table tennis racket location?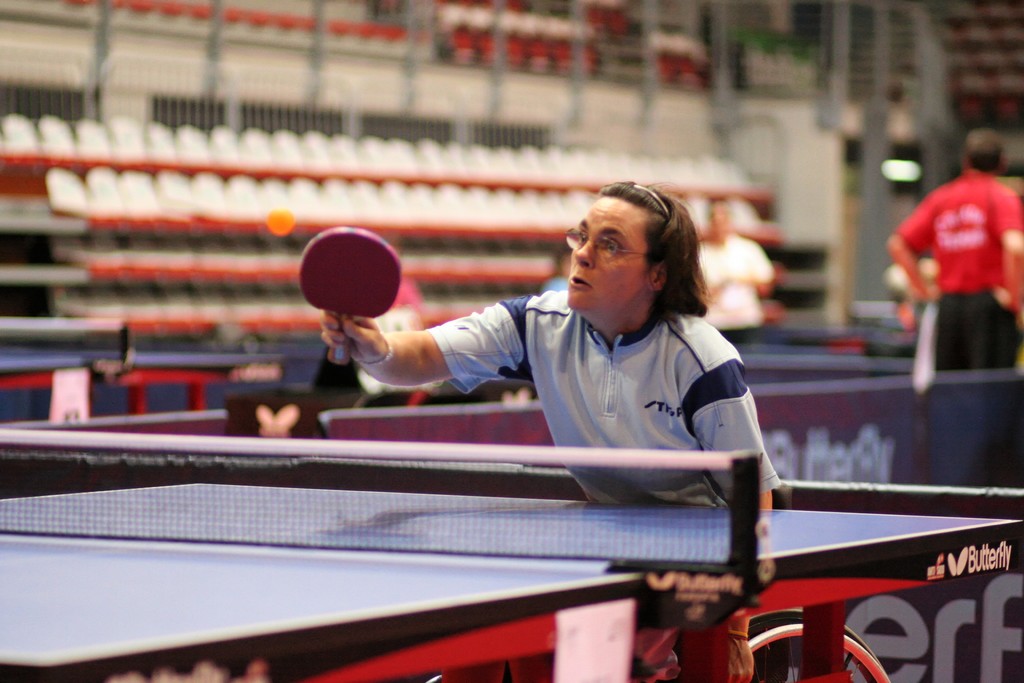
[296,224,404,367]
